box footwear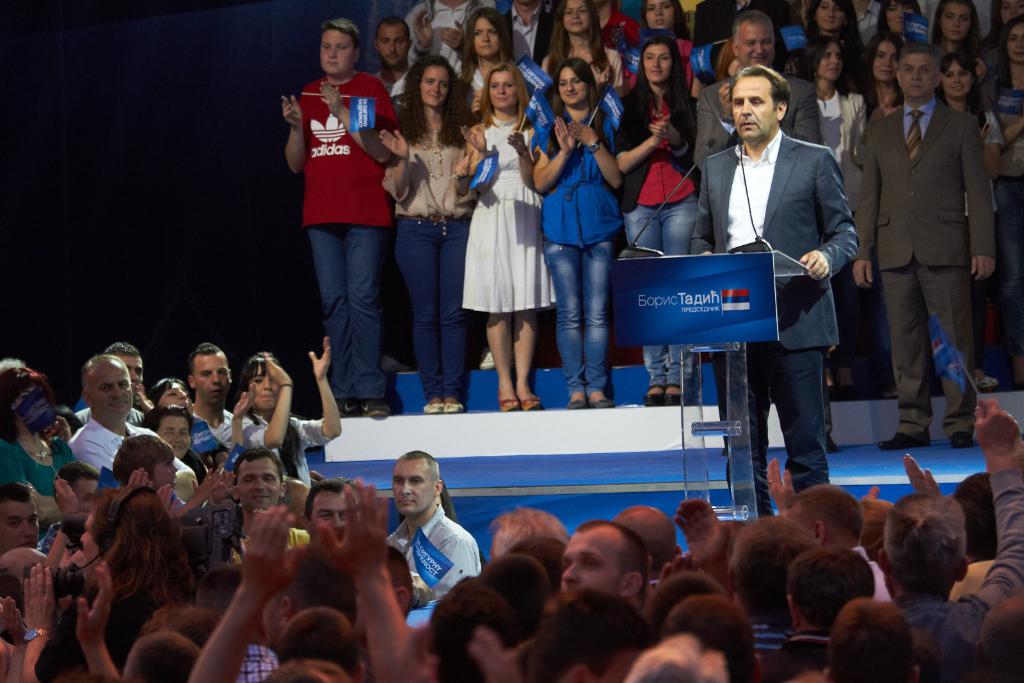
left=380, top=356, right=408, bottom=374
